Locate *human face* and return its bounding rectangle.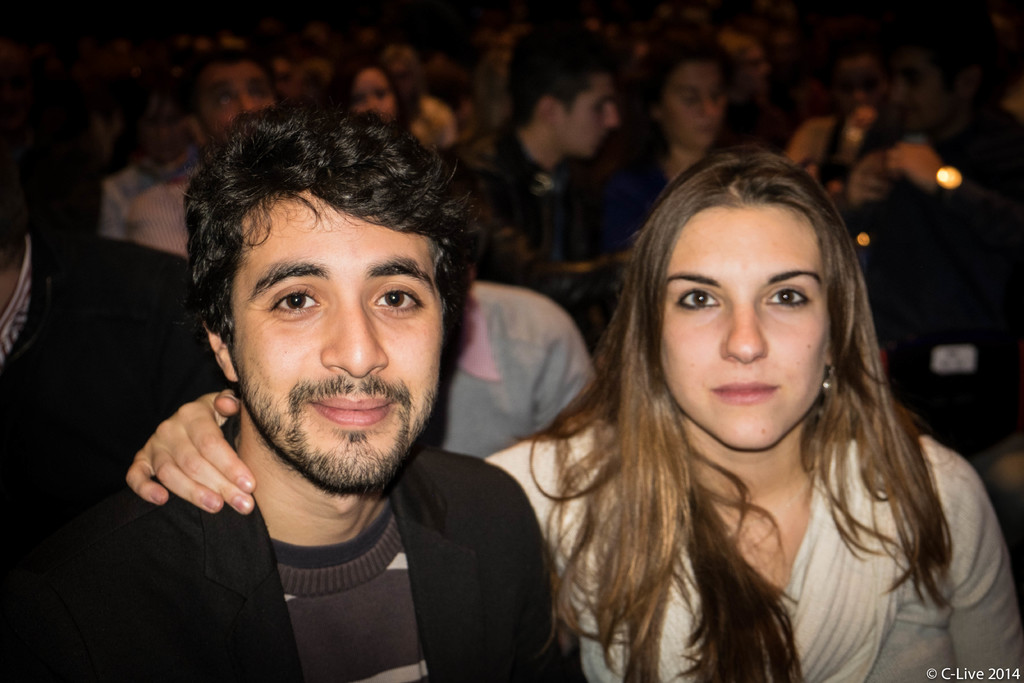
Rect(654, 200, 831, 452).
